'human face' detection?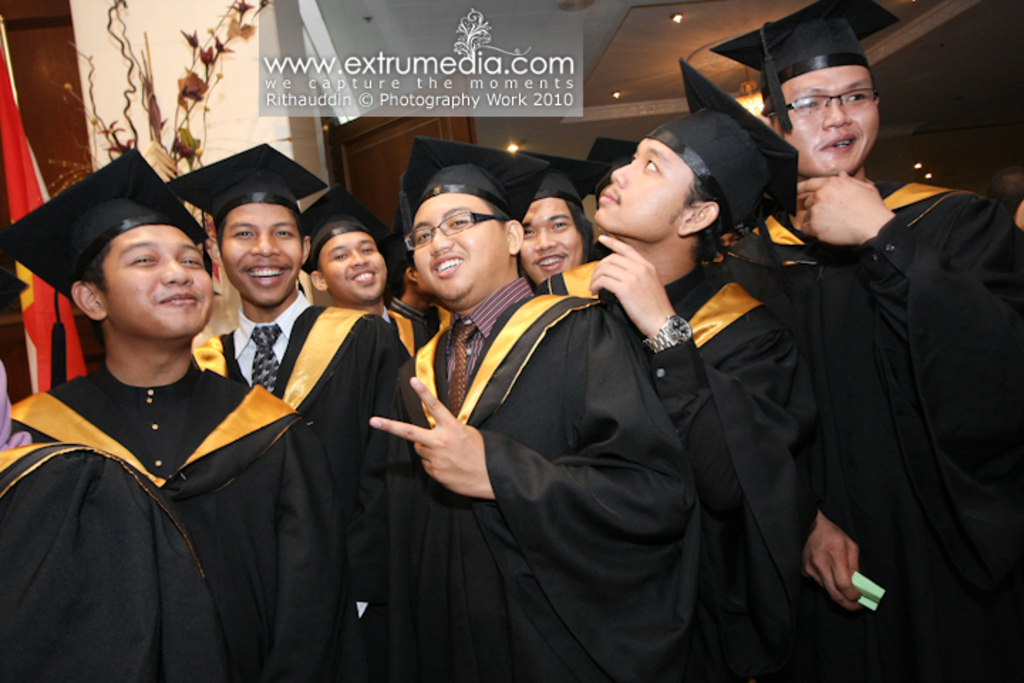
321 236 384 297
